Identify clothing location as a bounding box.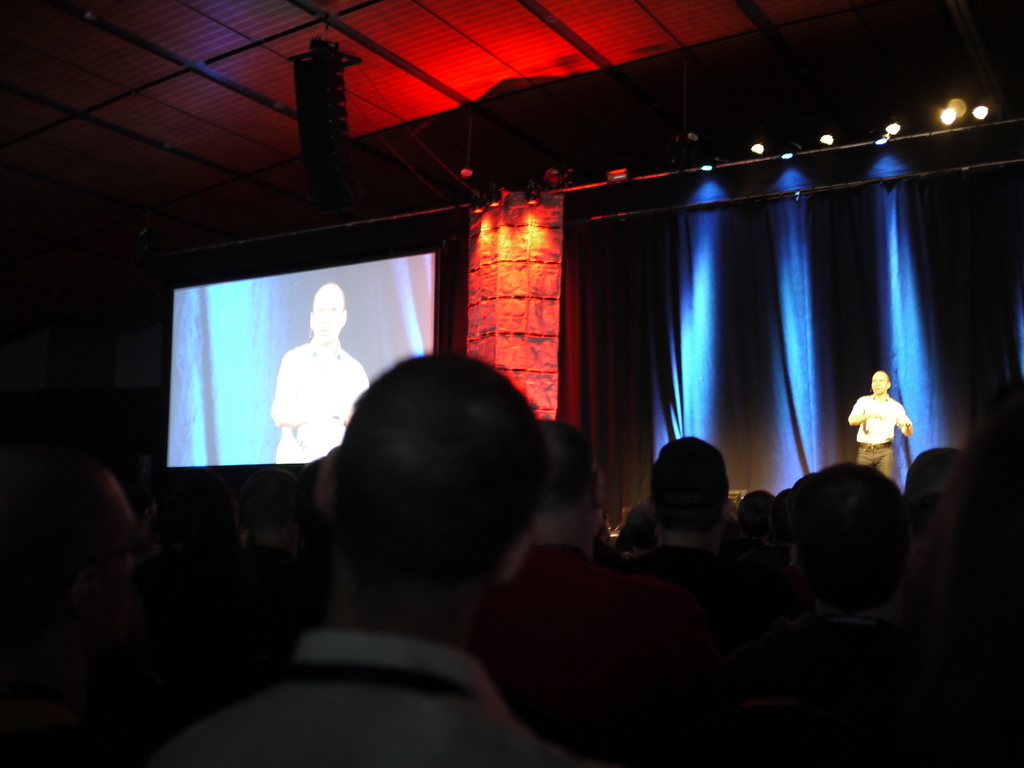
268/311/355/449.
